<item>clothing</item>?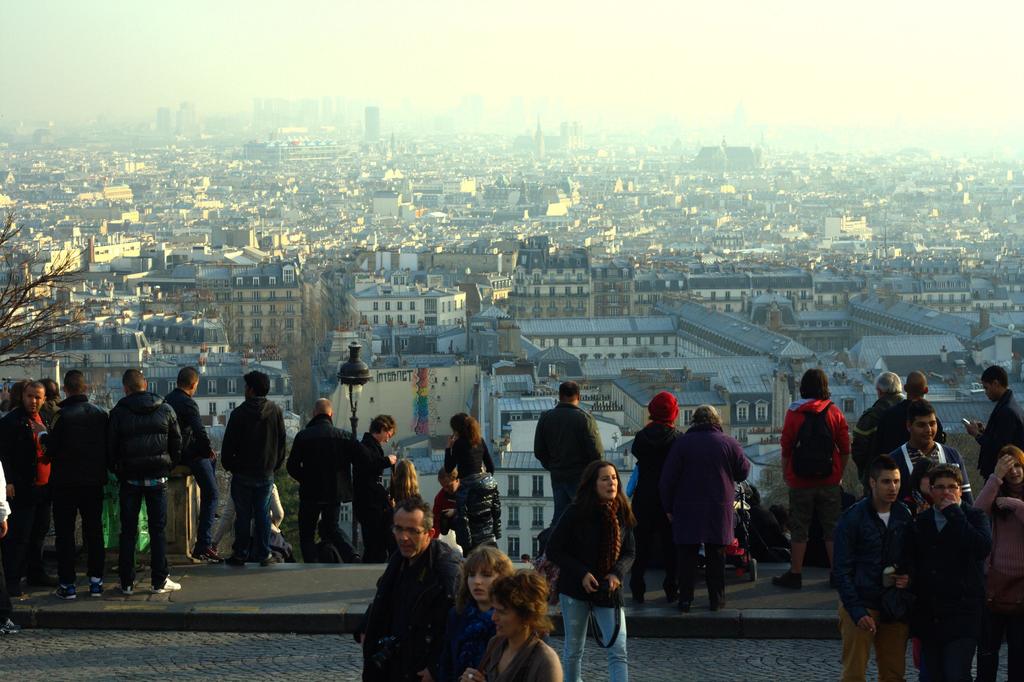
[659,425,753,601]
